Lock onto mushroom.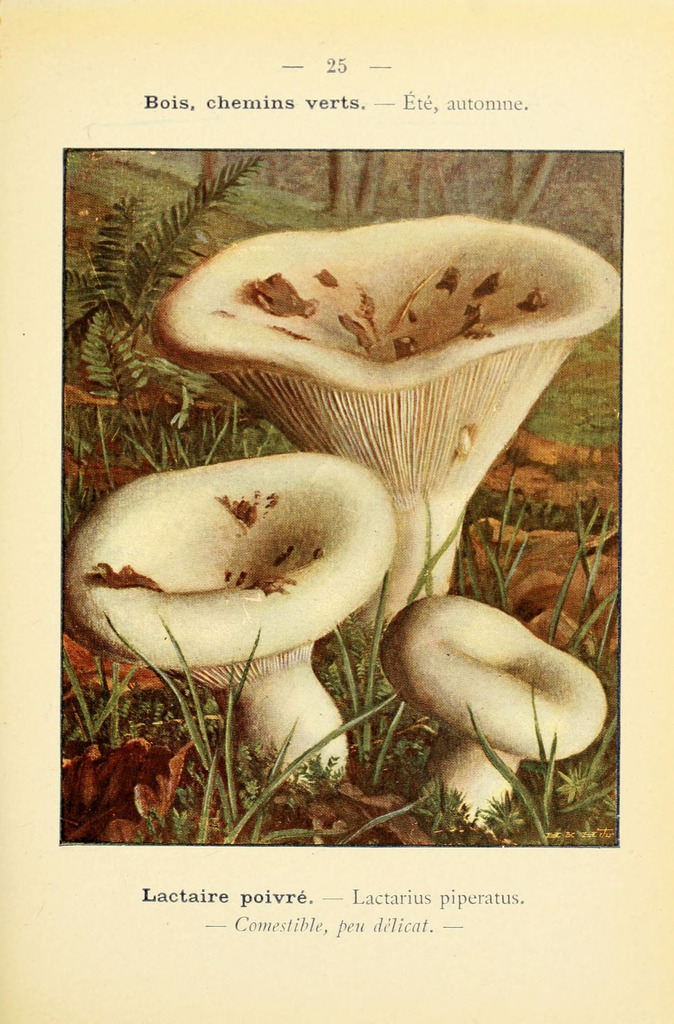
Locked: bbox=(380, 592, 607, 826).
